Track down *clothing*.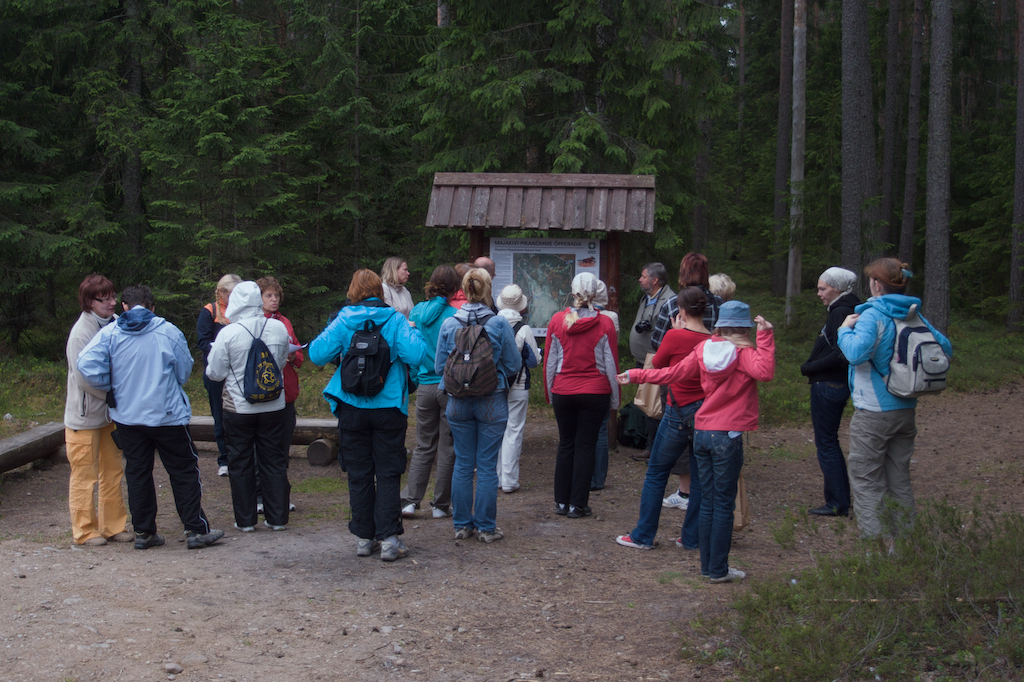
Tracked to [498, 311, 541, 488].
